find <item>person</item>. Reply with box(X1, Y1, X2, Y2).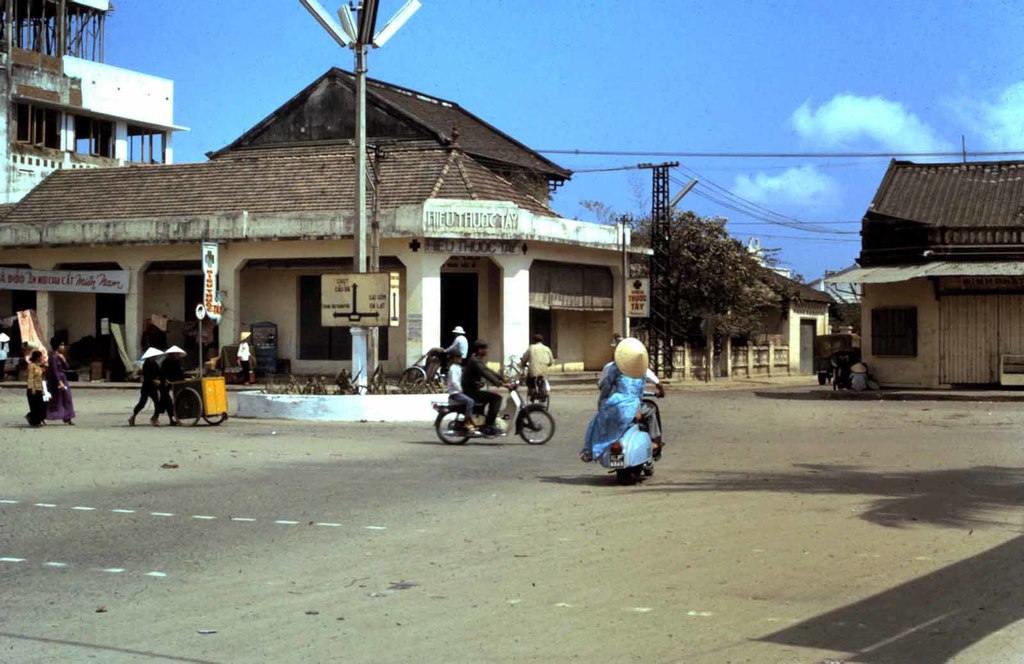
box(583, 337, 646, 458).
